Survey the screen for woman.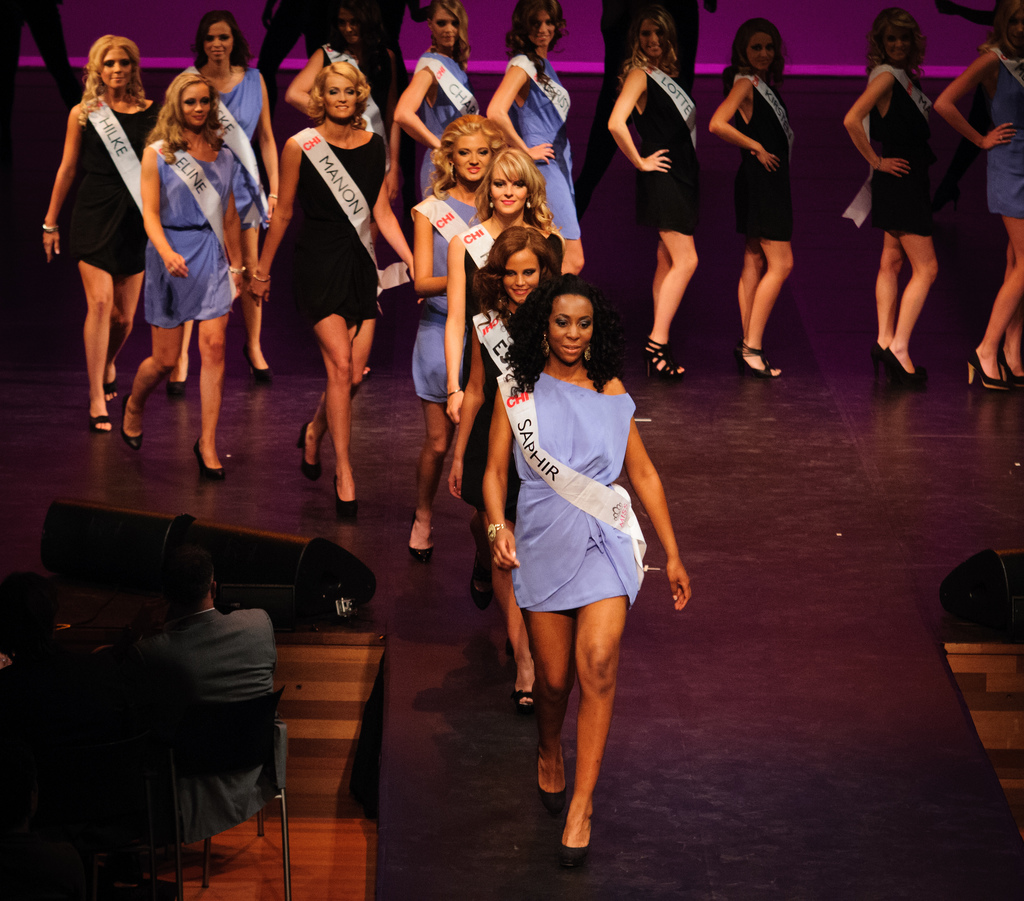
Survey found: rect(710, 20, 793, 379).
